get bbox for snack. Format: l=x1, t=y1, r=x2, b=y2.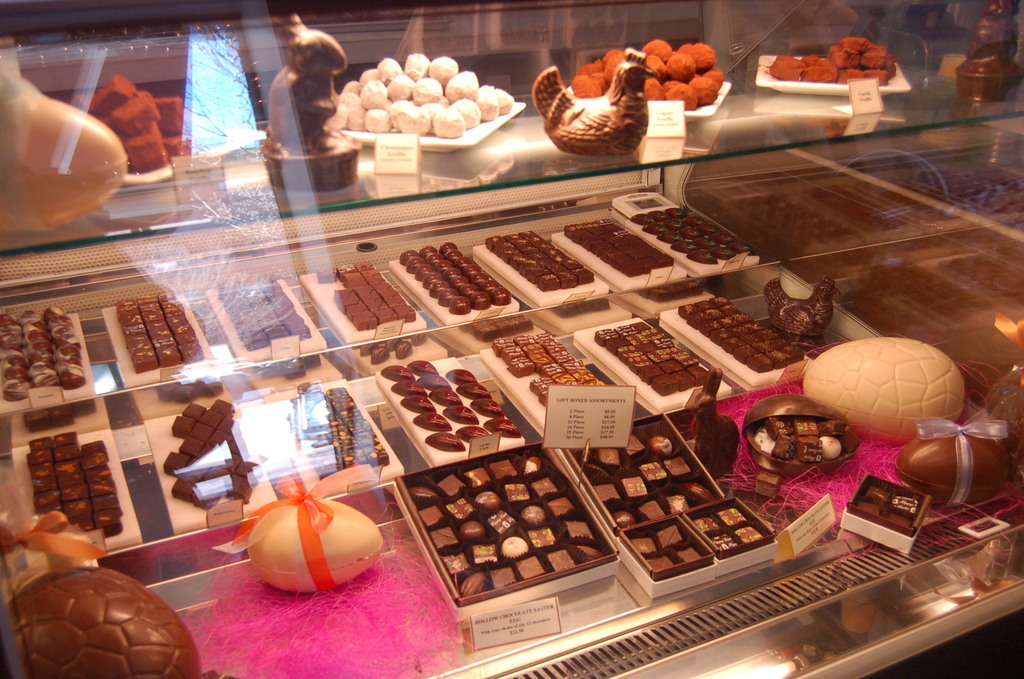
l=376, t=365, r=416, b=381.
